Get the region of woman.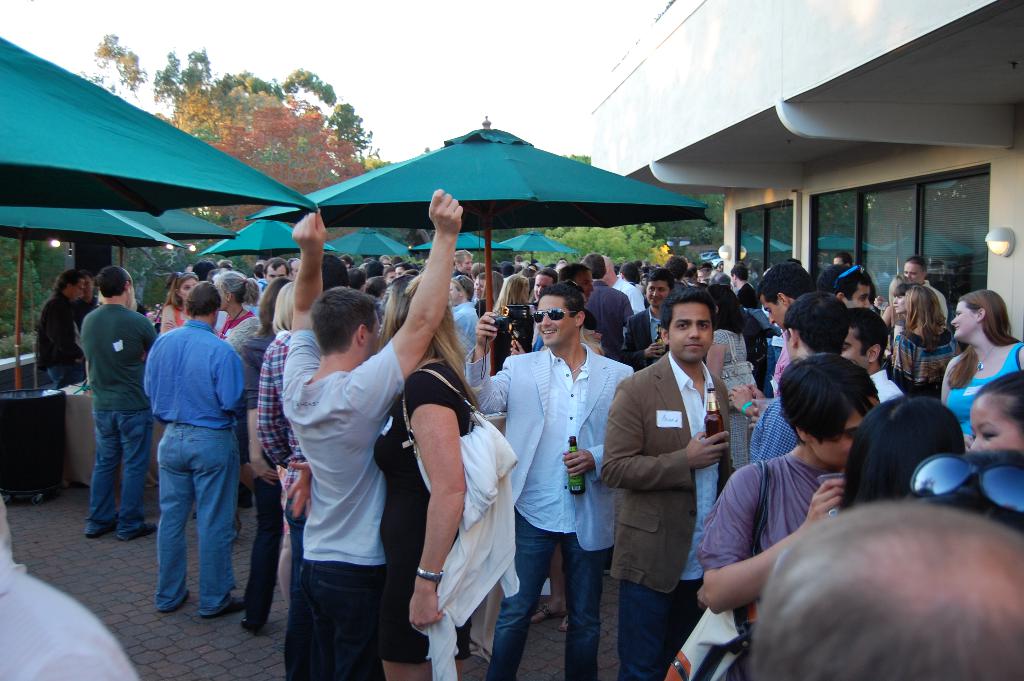
(x1=963, y1=373, x2=1023, y2=457).
